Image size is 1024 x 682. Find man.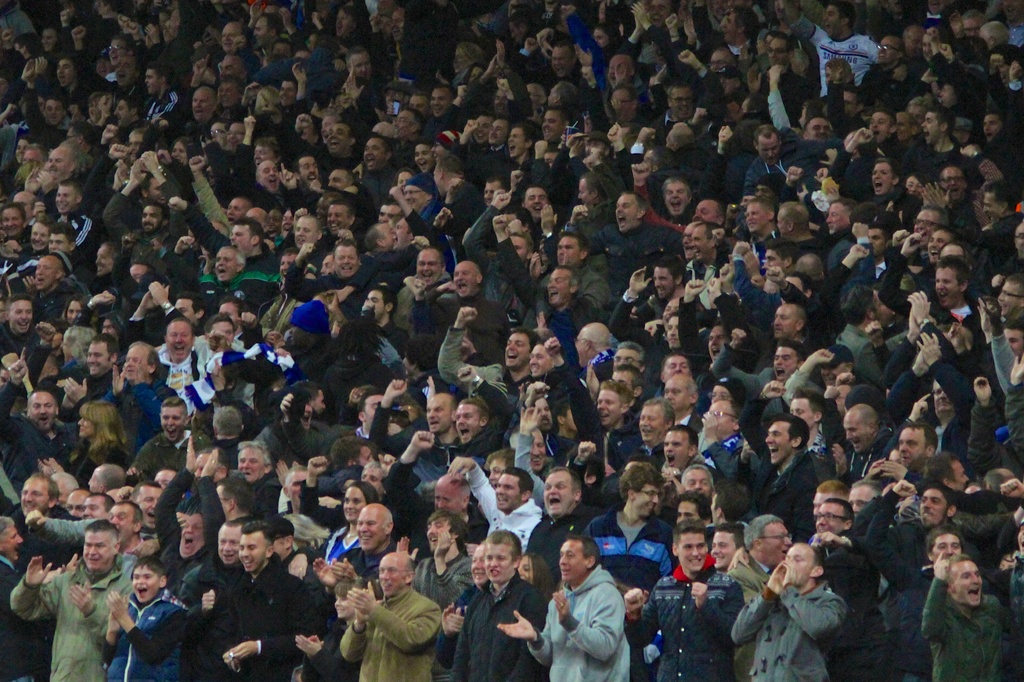
crop(337, 503, 397, 580).
